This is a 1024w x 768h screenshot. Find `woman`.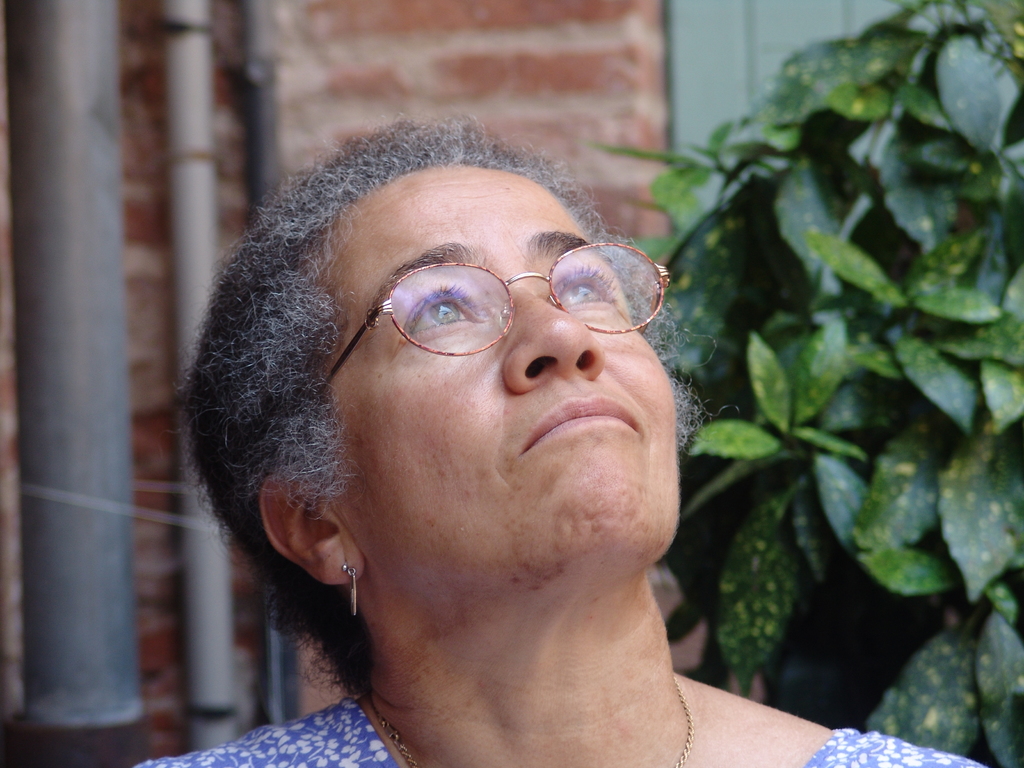
Bounding box: box(102, 73, 804, 767).
